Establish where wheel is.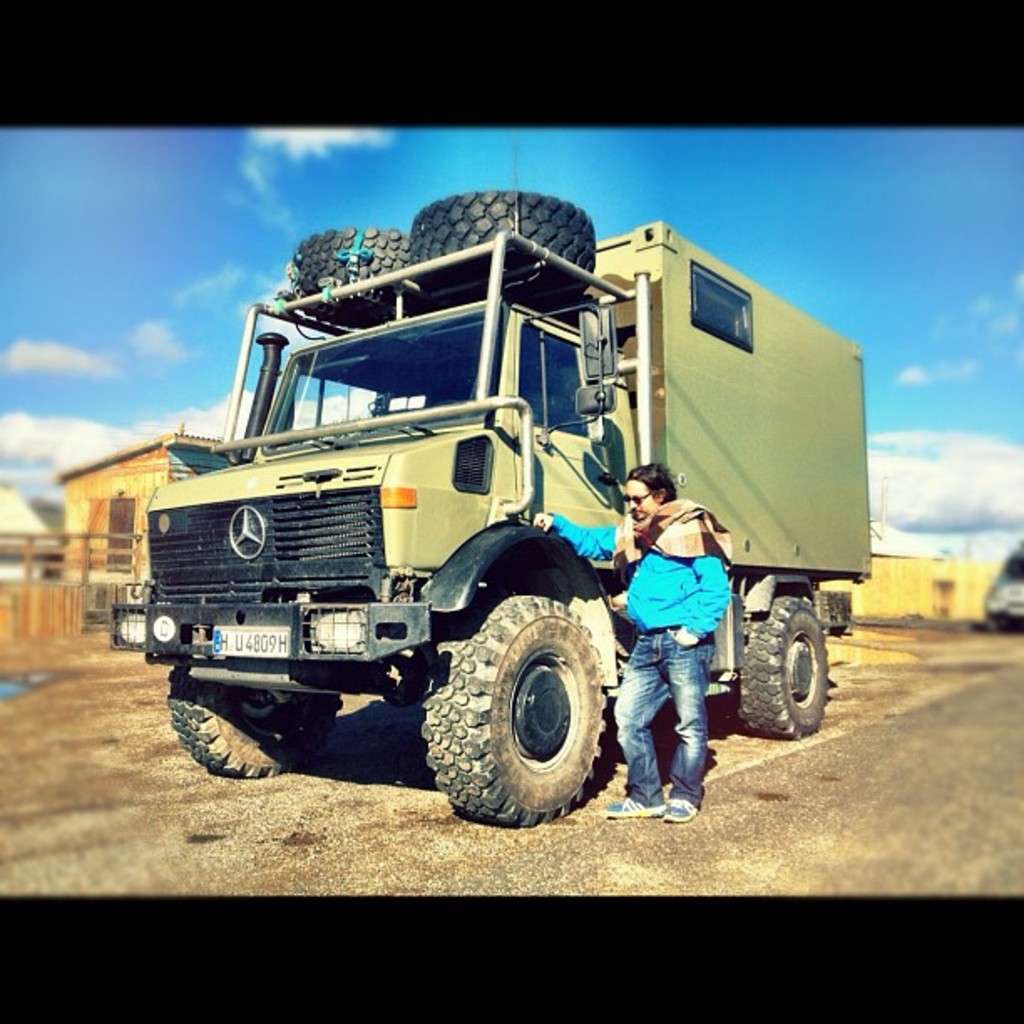
Established at bbox(420, 586, 607, 828).
